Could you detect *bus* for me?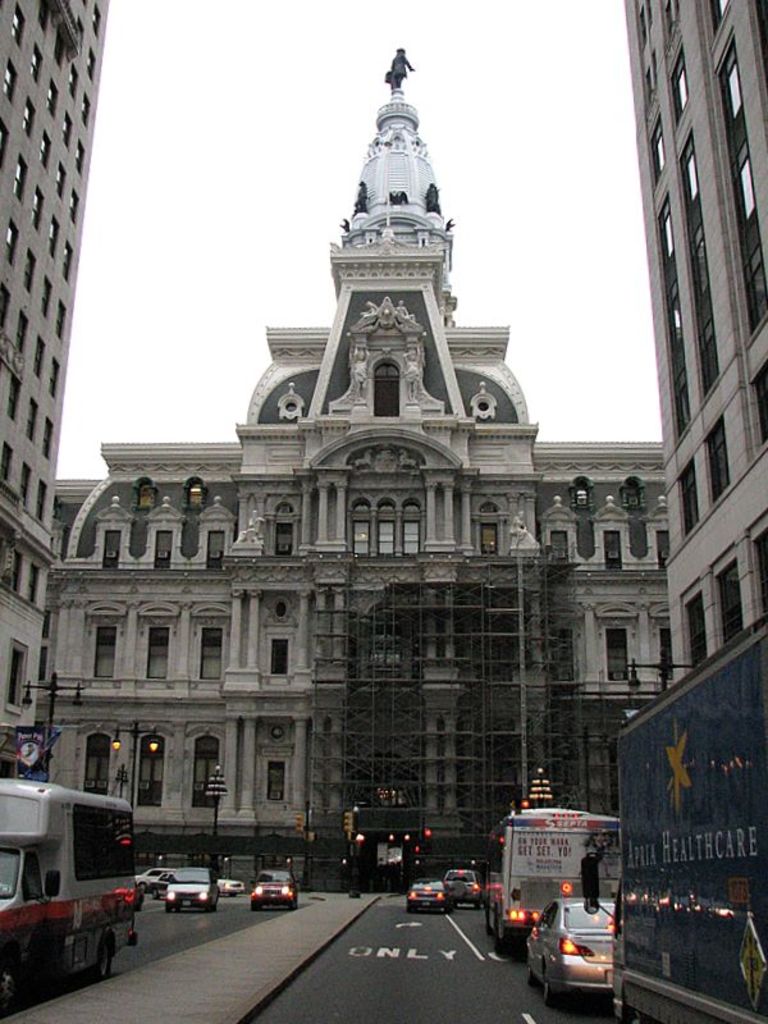
Detection result: x1=485 y1=804 x2=616 y2=952.
